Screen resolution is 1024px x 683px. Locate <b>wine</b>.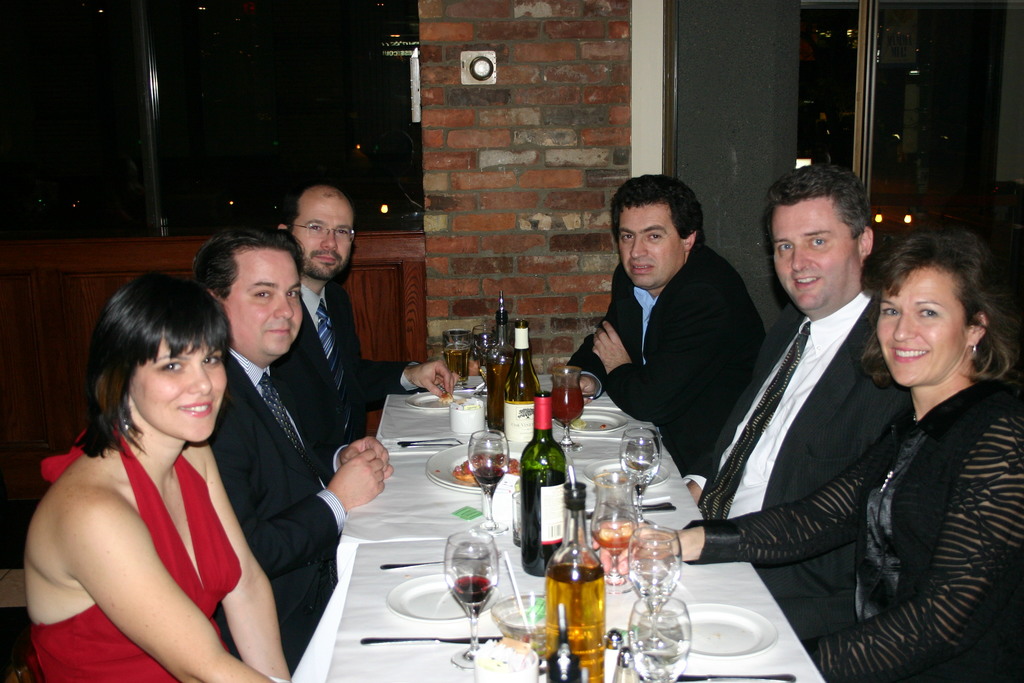
left=519, top=383, right=566, bottom=580.
